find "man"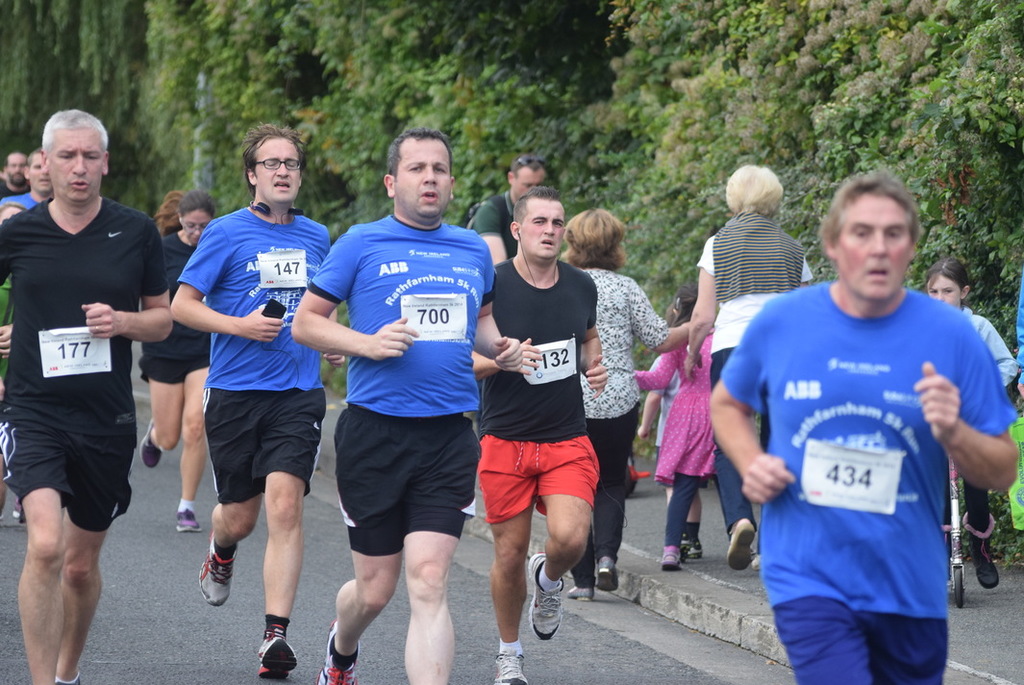
box(704, 173, 1020, 684)
